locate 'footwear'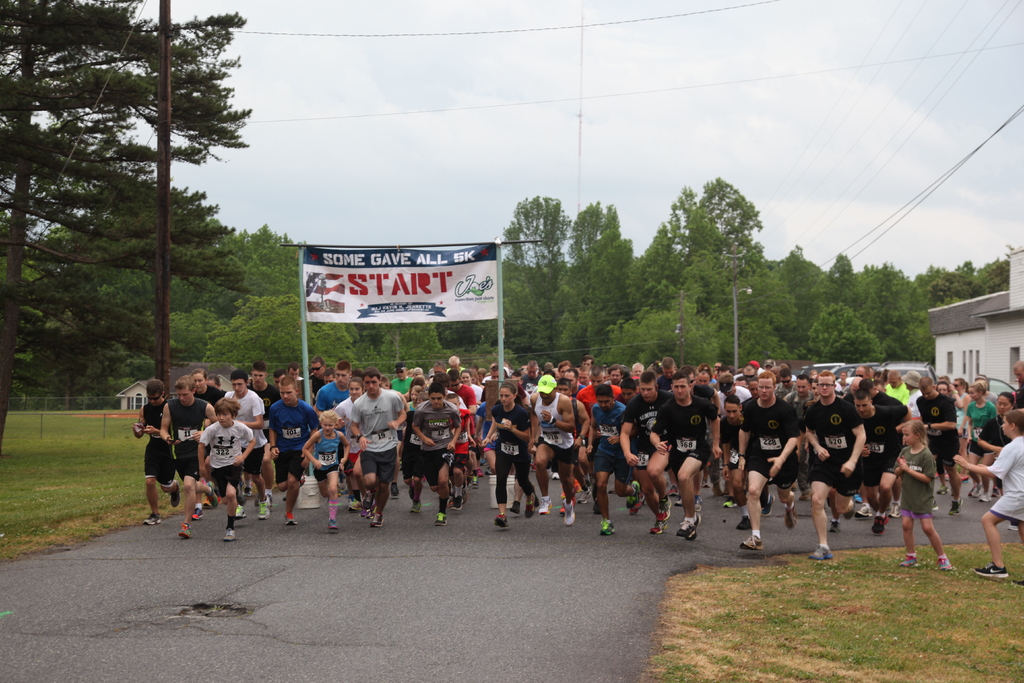
x1=630, y1=495, x2=641, y2=516
